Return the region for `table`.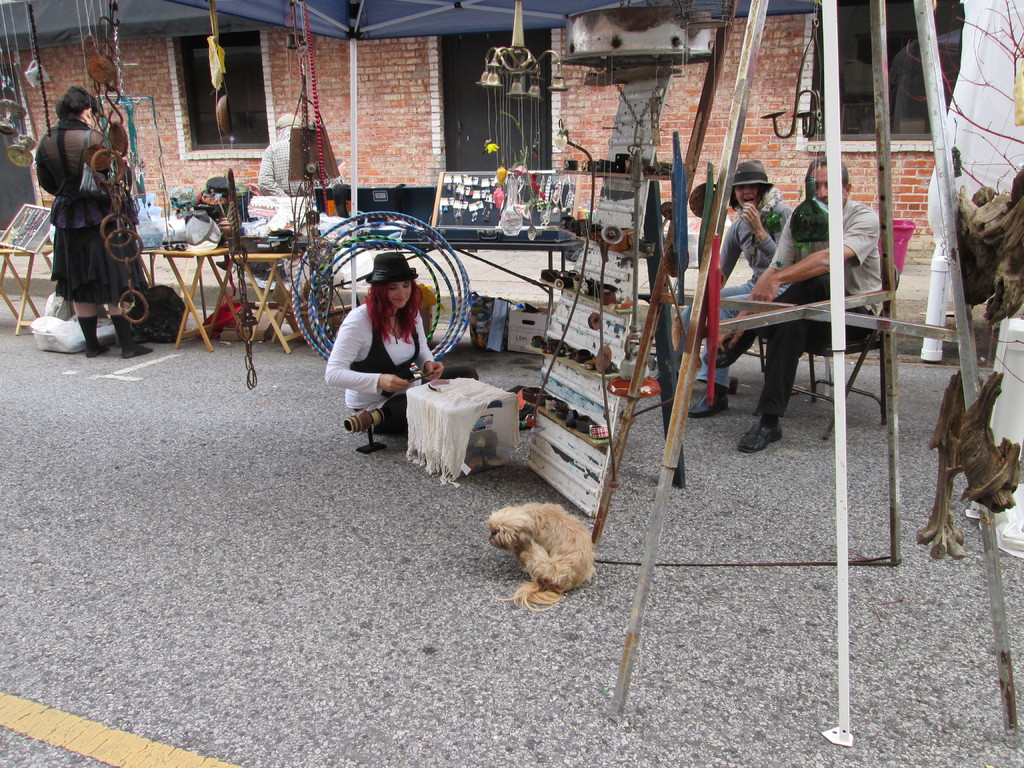
rect(321, 212, 576, 306).
